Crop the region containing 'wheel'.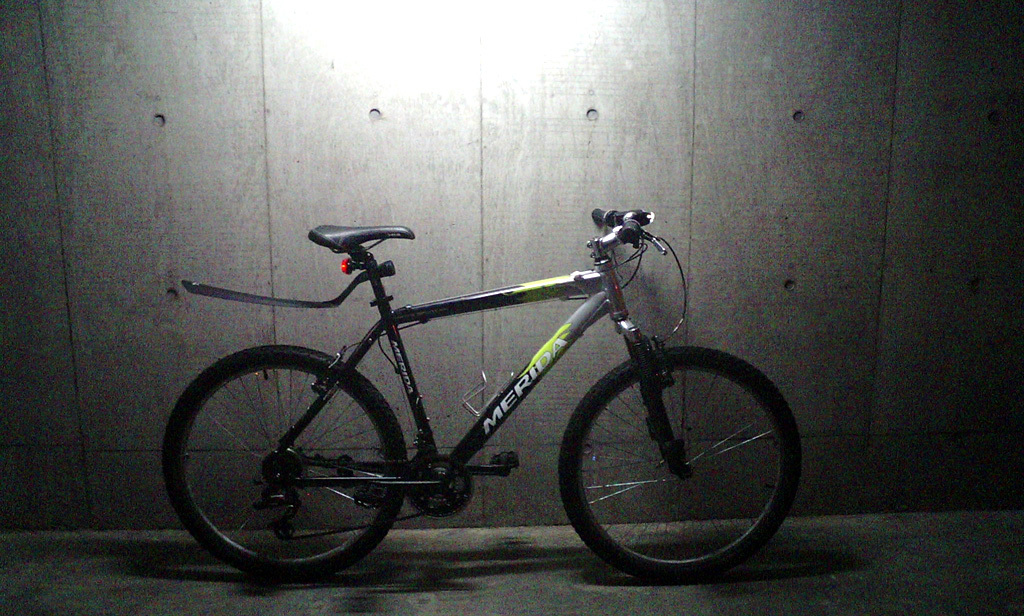
Crop region: {"left": 548, "top": 339, "right": 809, "bottom": 587}.
